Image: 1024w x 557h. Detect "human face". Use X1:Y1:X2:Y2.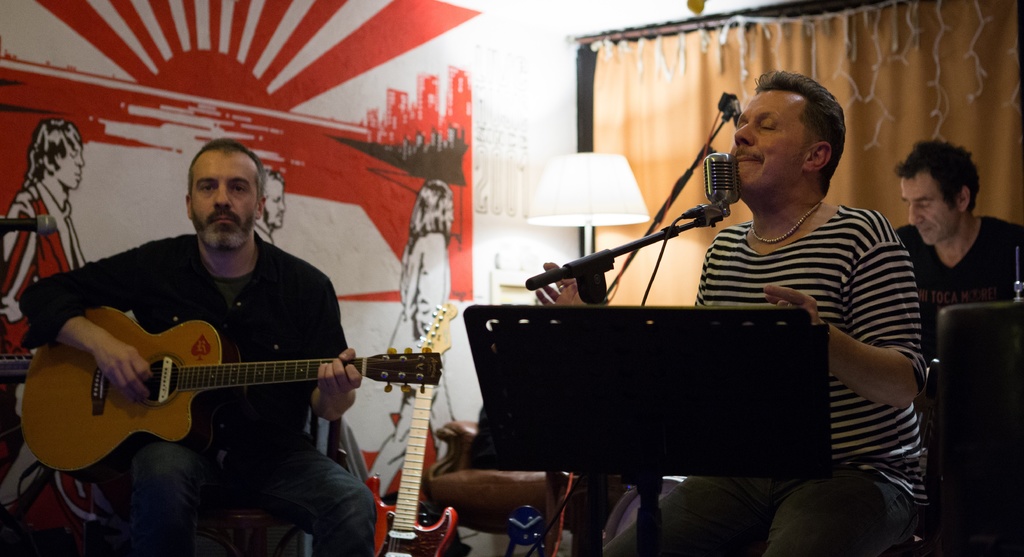
193:152:262:250.
